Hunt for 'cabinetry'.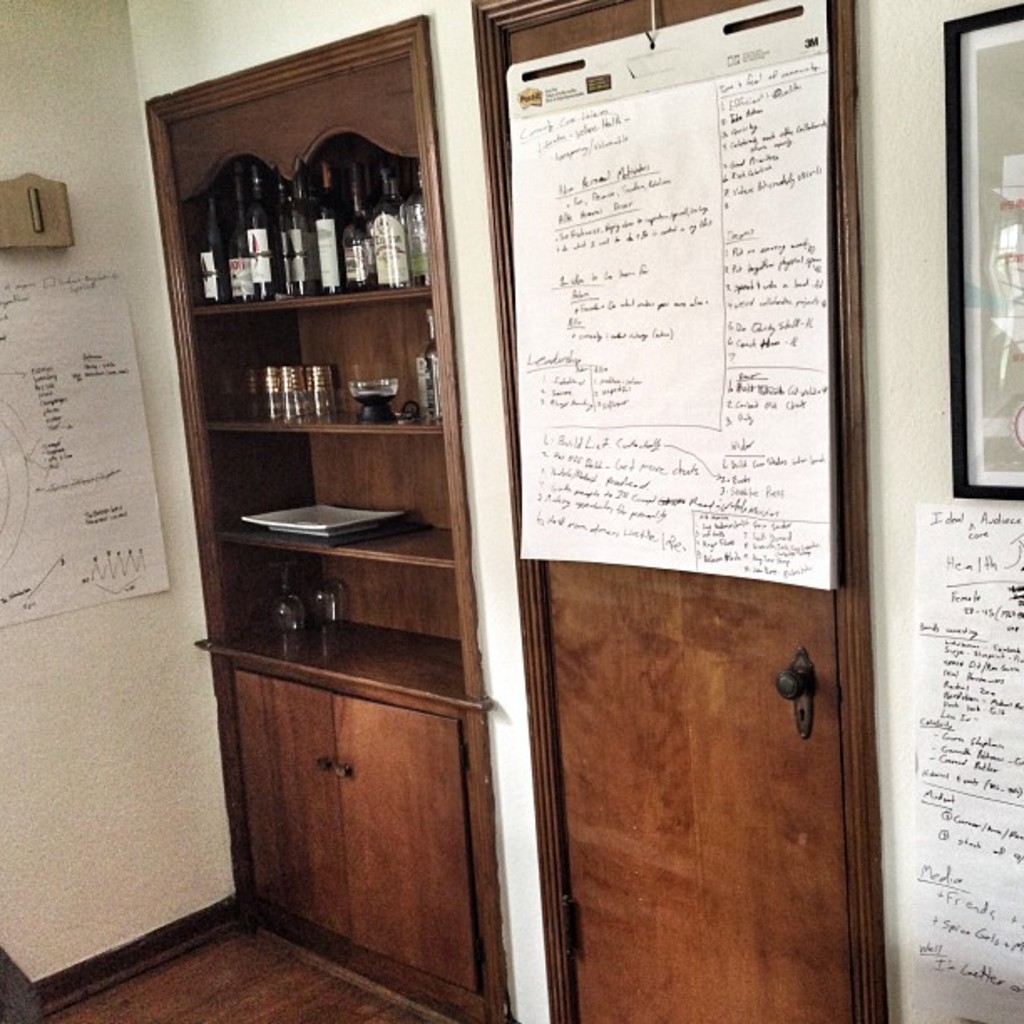
Hunted down at (x1=144, y1=10, x2=504, y2=1022).
